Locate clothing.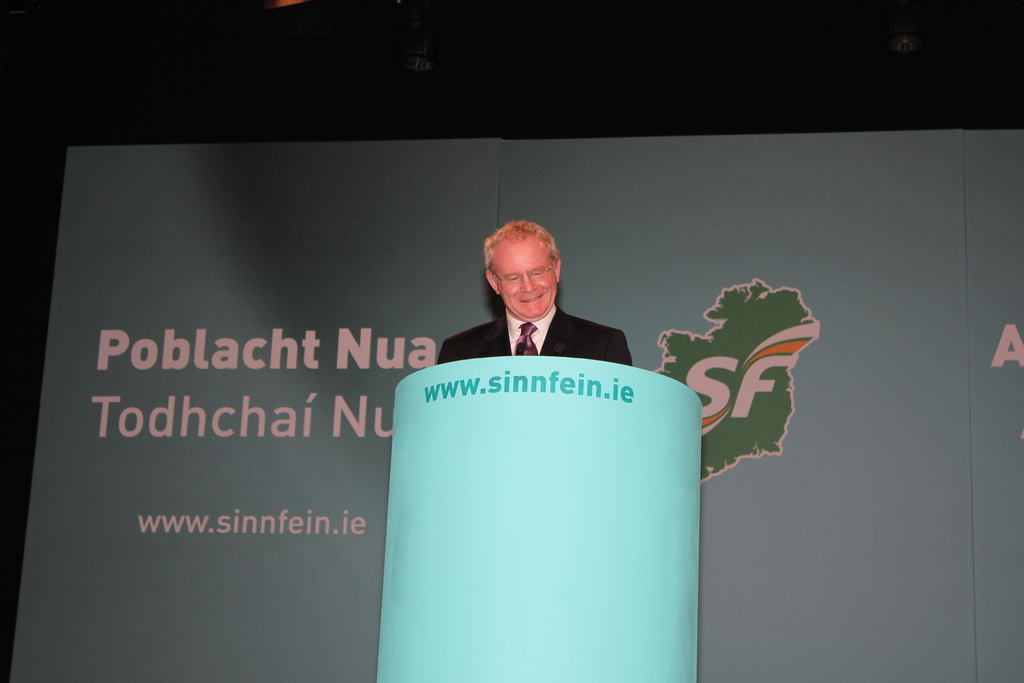
Bounding box: l=439, t=301, r=638, b=369.
